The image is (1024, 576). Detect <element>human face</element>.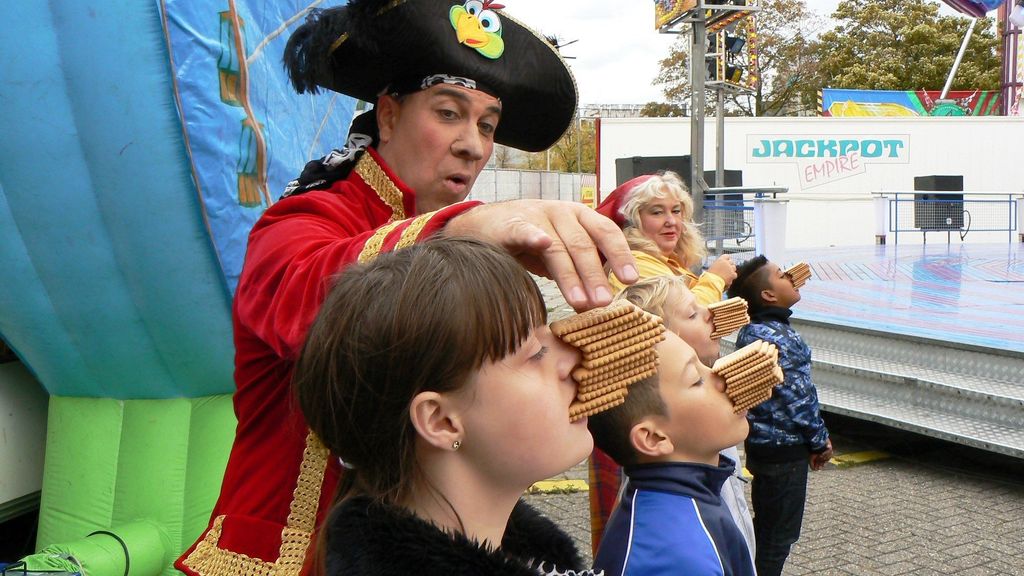
Detection: locate(662, 287, 720, 359).
